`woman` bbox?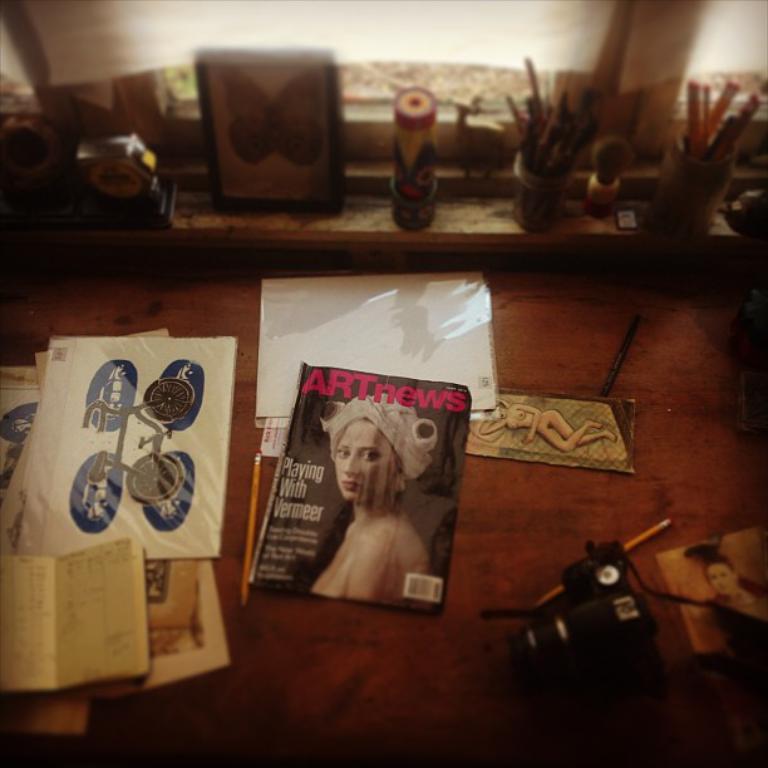
{"left": 705, "top": 558, "right": 767, "bottom": 656}
